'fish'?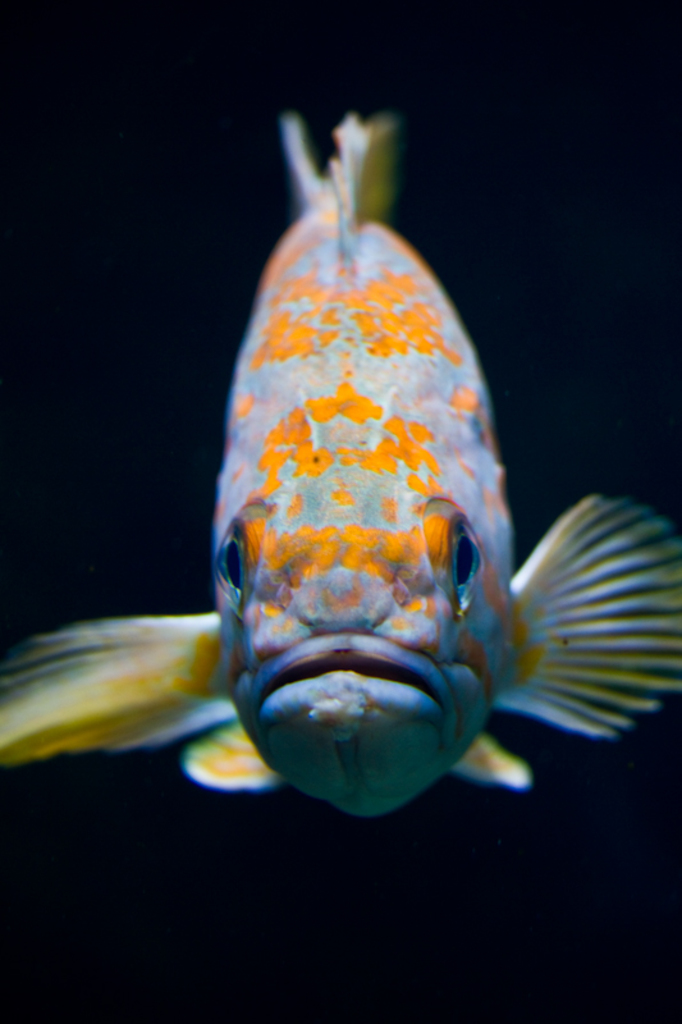
{"left": 33, "top": 151, "right": 681, "bottom": 838}
